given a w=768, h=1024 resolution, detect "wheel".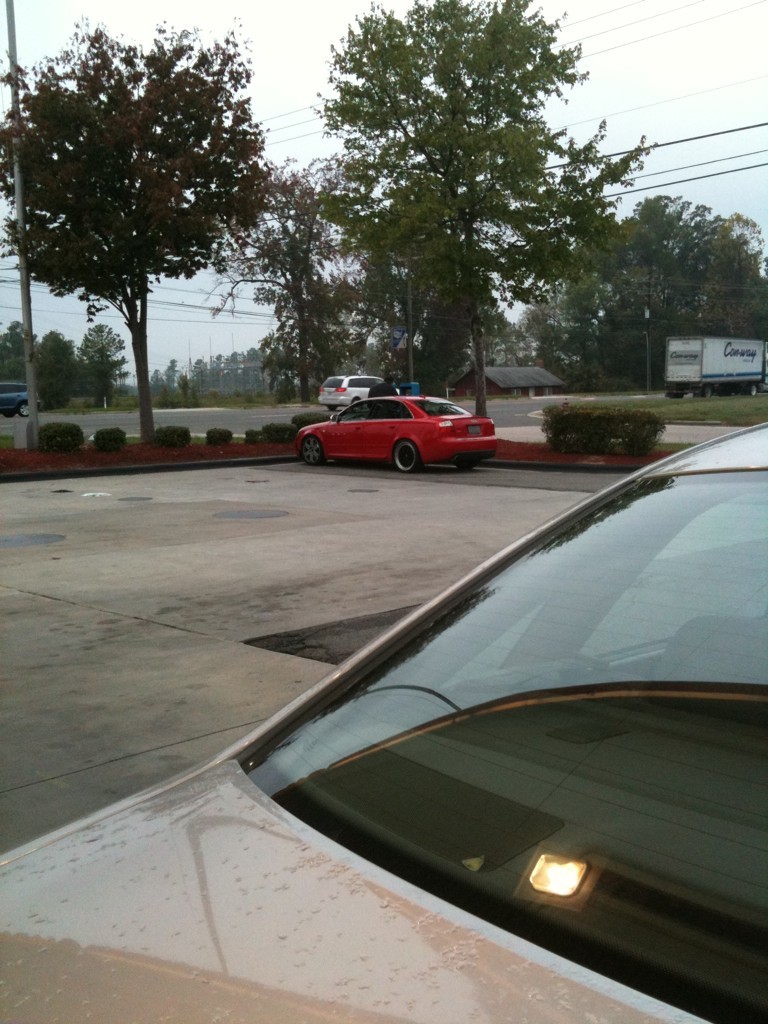
pyautogui.locateOnScreen(699, 382, 715, 399).
